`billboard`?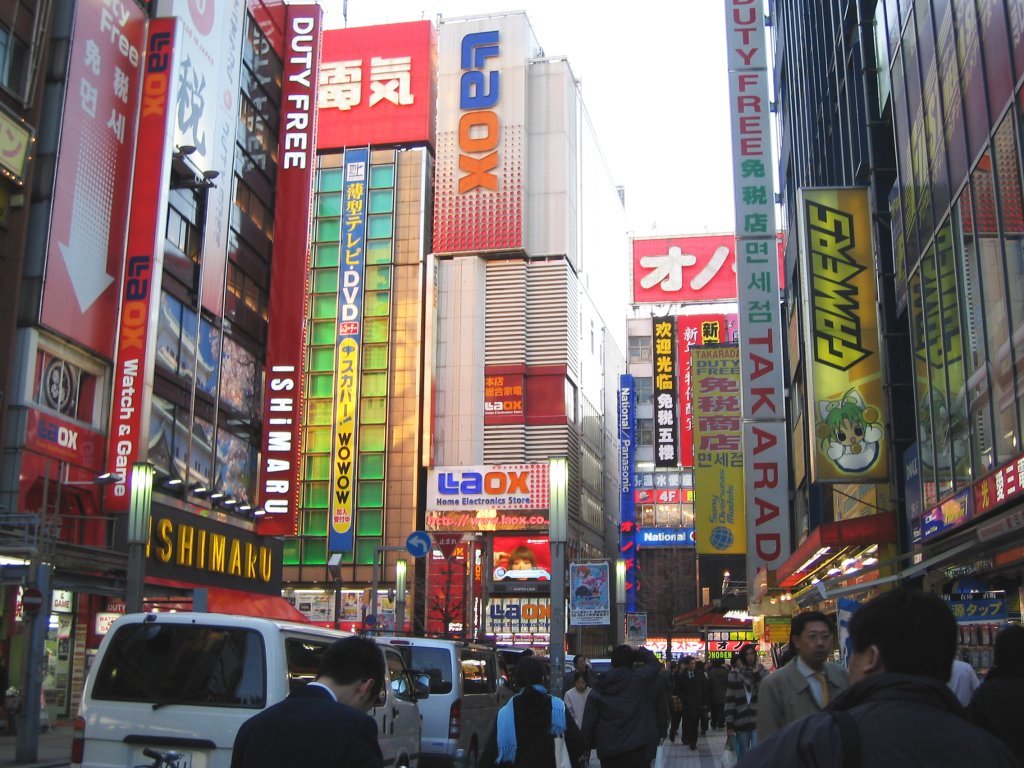
[left=312, top=21, right=436, bottom=150]
